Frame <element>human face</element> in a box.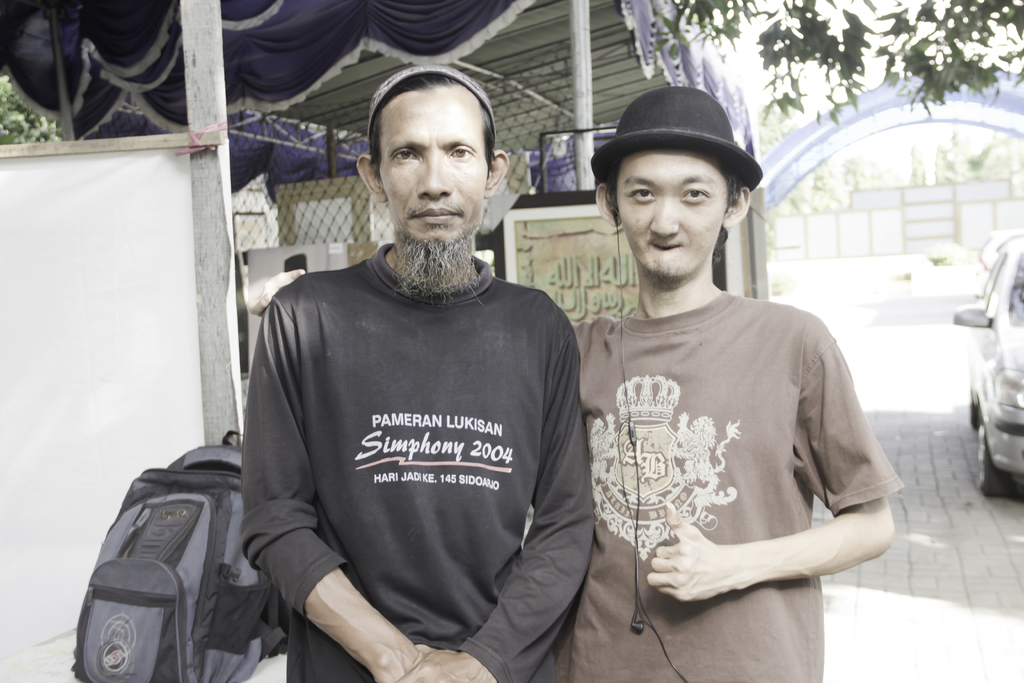
(380, 90, 481, 244).
